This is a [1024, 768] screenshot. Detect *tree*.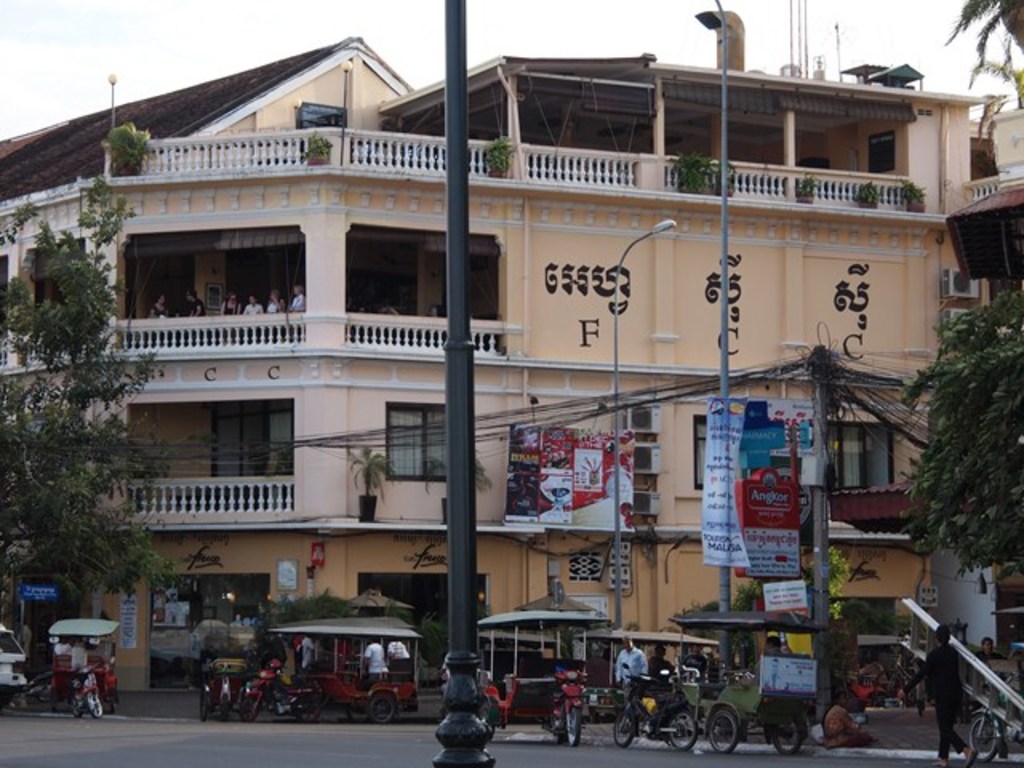
select_region(952, 0, 1022, 61).
